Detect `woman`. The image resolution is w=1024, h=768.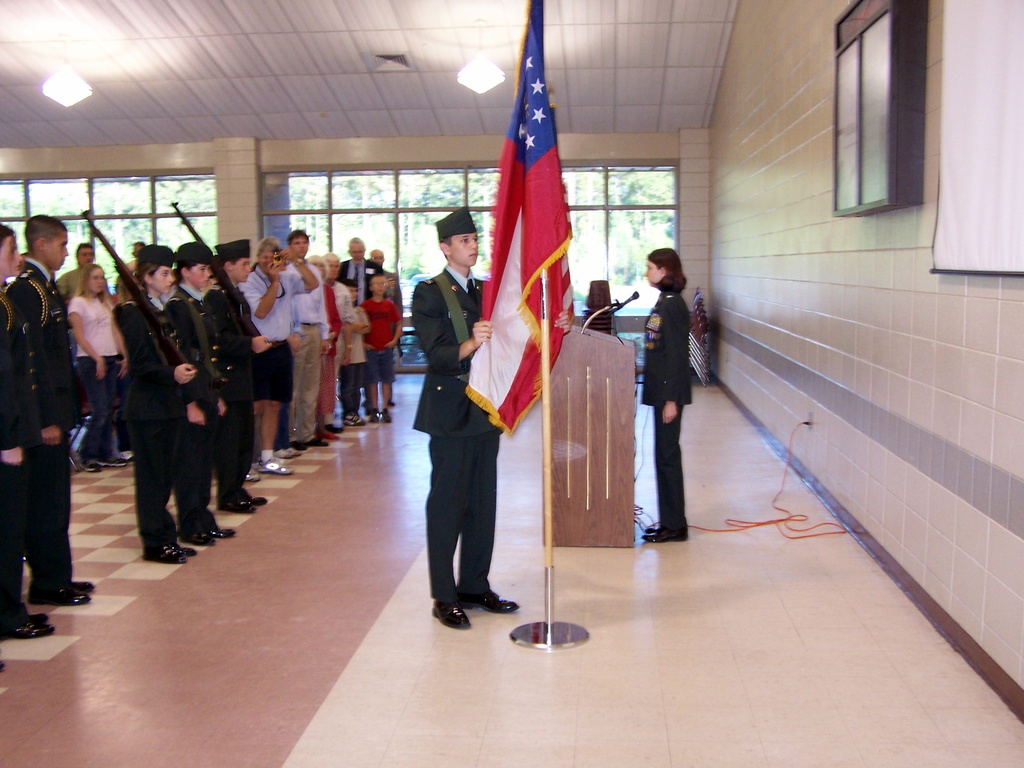
[x1=116, y1=246, x2=205, y2=573].
